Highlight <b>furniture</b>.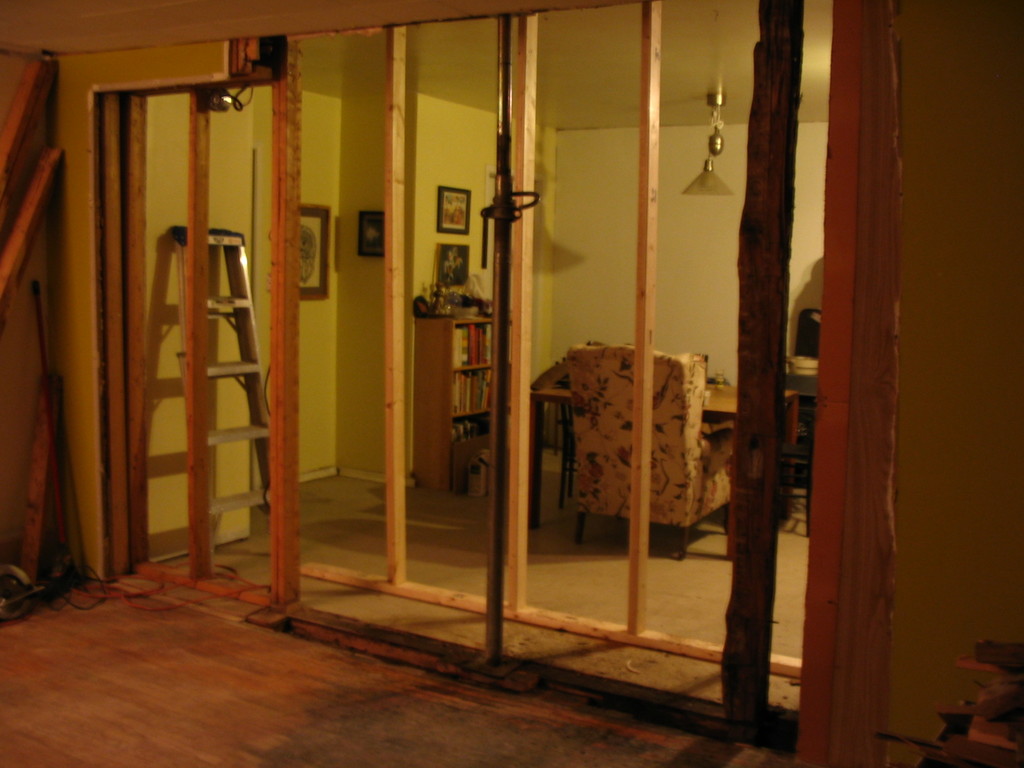
Highlighted region: region(413, 311, 514, 490).
